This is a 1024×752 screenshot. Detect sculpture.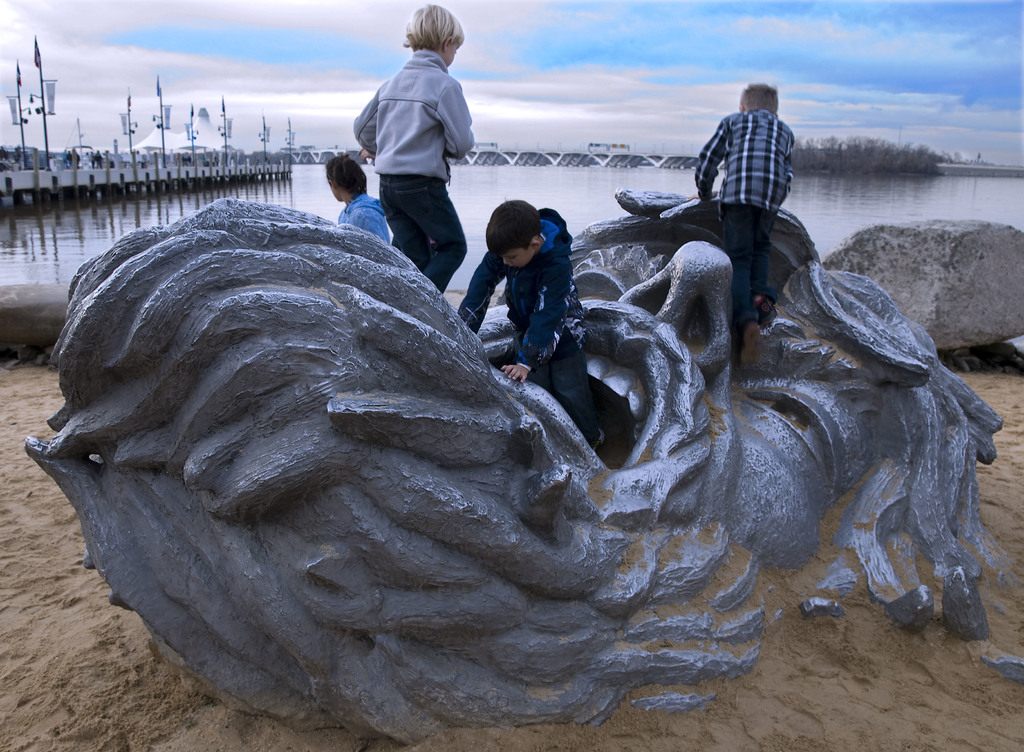
[49, 122, 978, 724].
